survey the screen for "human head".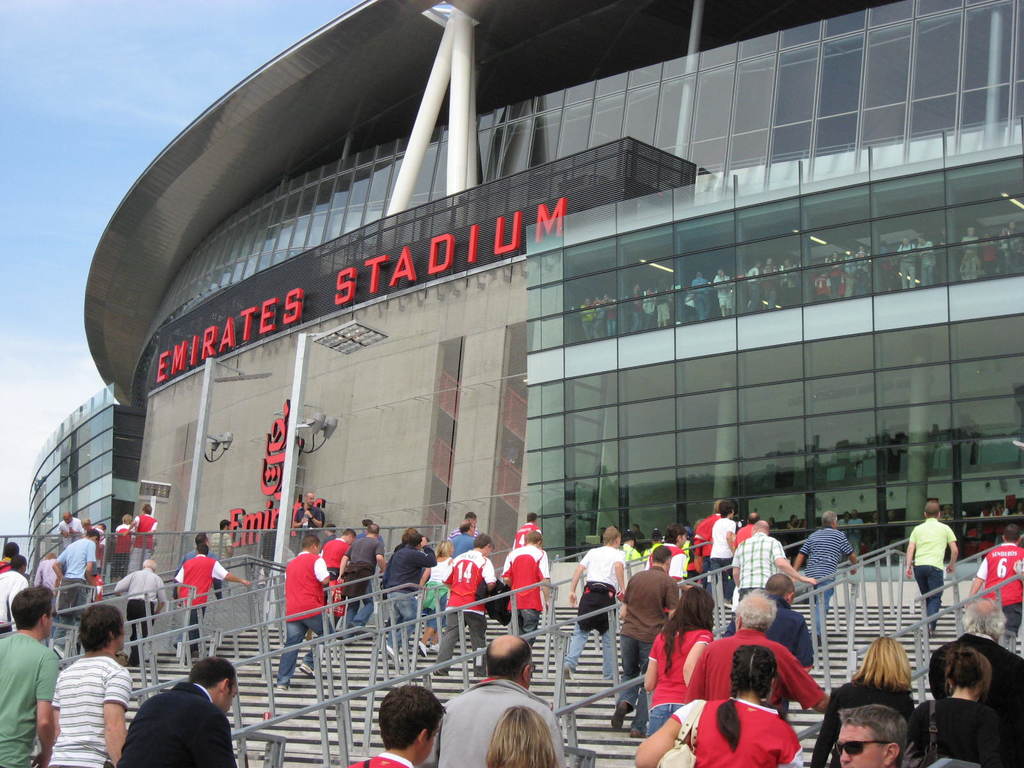
Survey found: bbox=[464, 509, 479, 527].
